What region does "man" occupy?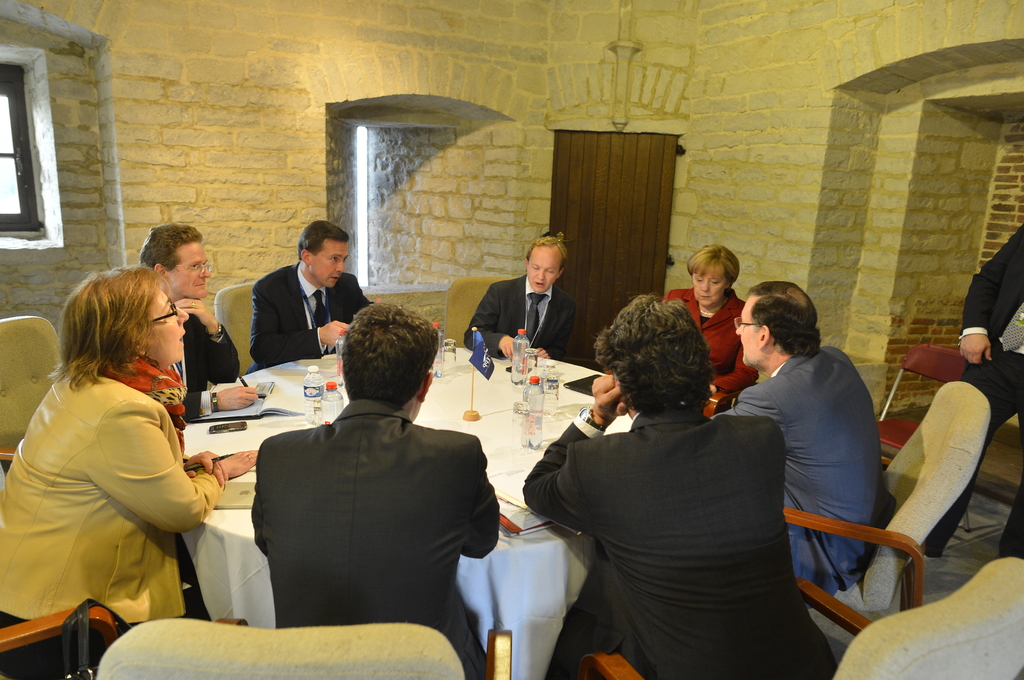
x1=250 y1=222 x2=397 y2=378.
